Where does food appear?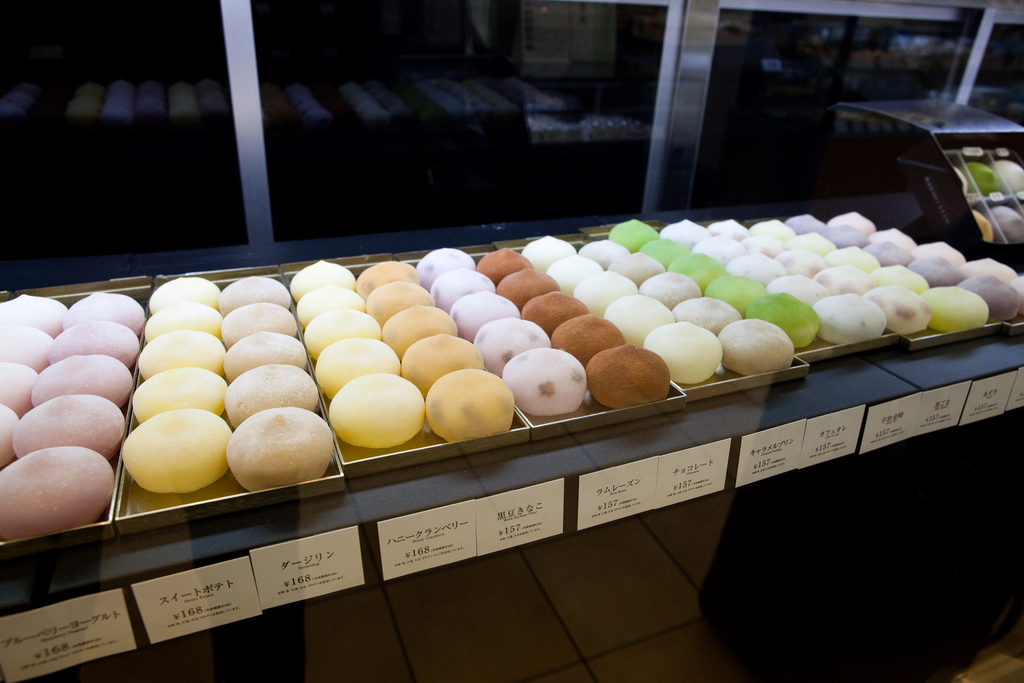
Appears at box=[0, 362, 35, 416].
